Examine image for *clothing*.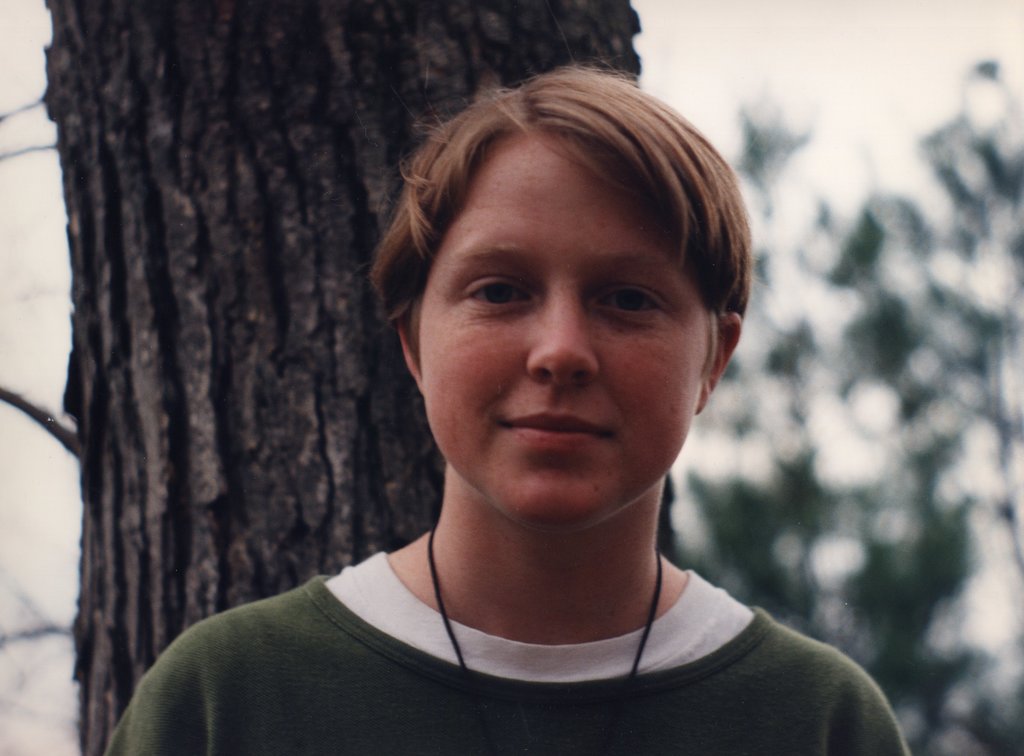
Examination result: <region>95, 545, 908, 755</region>.
